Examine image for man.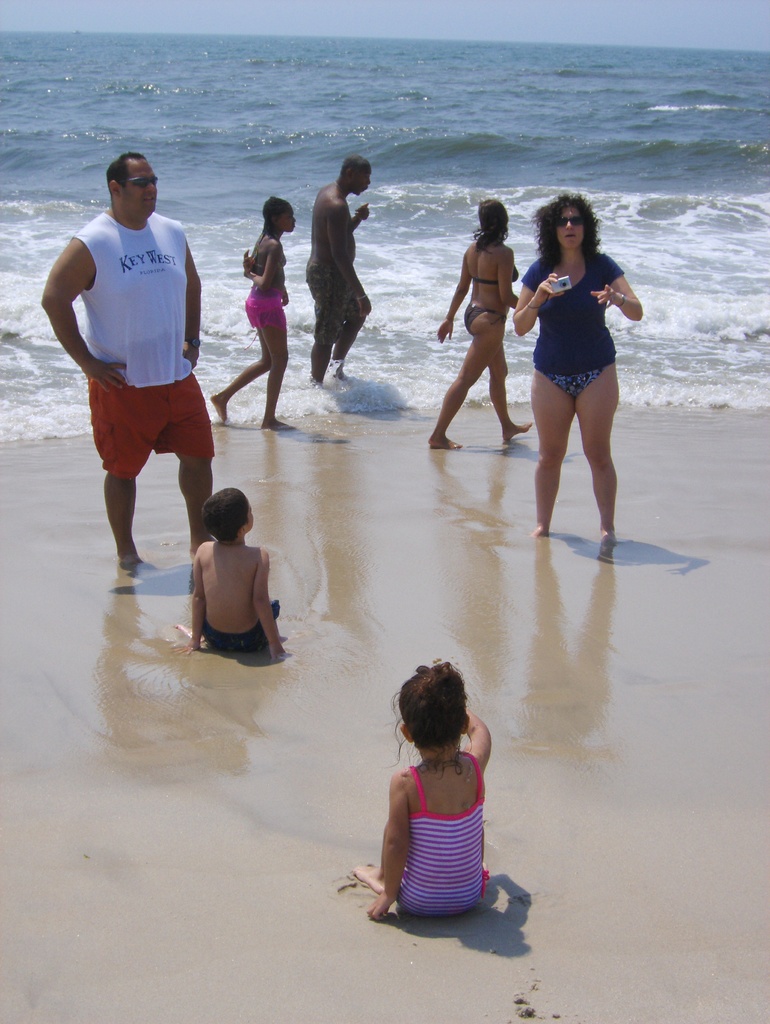
Examination result: x1=307, y1=155, x2=370, y2=383.
